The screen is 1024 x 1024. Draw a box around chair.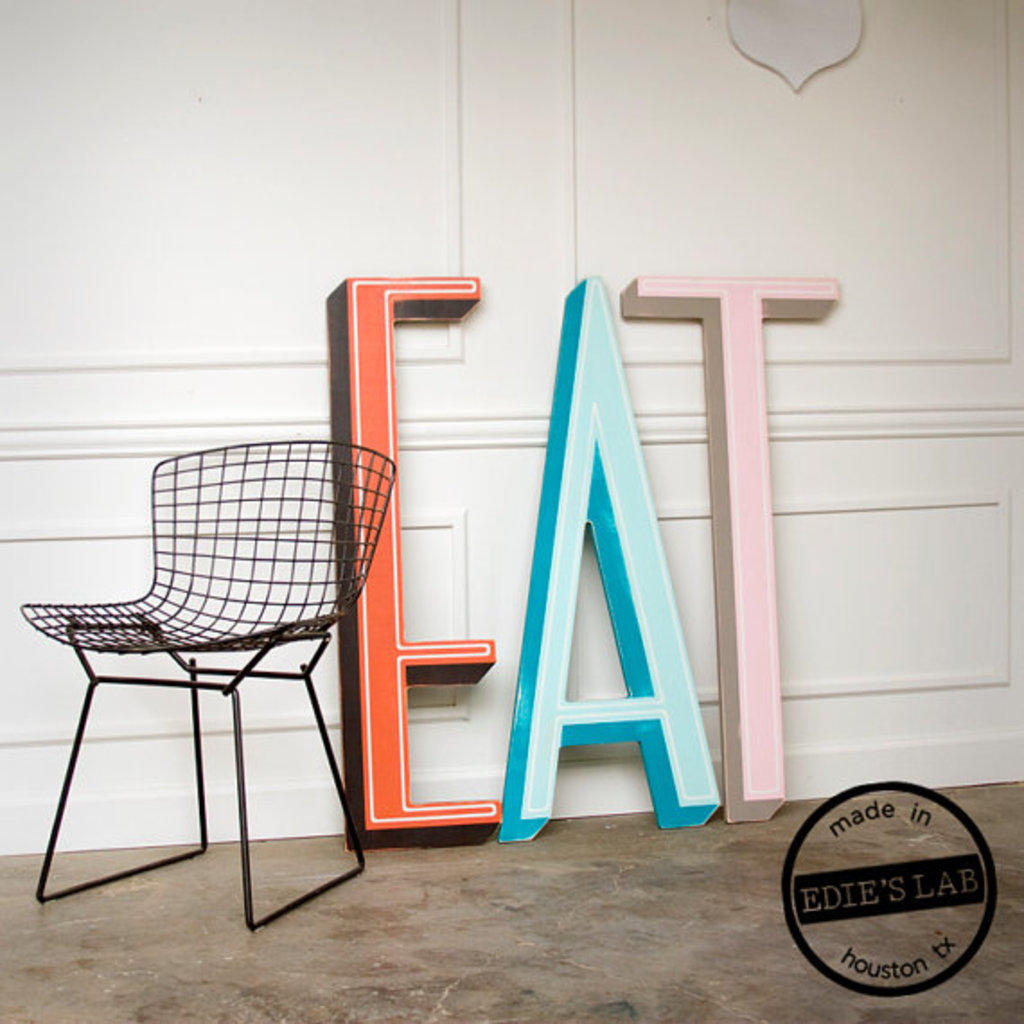
23, 392, 375, 936.
